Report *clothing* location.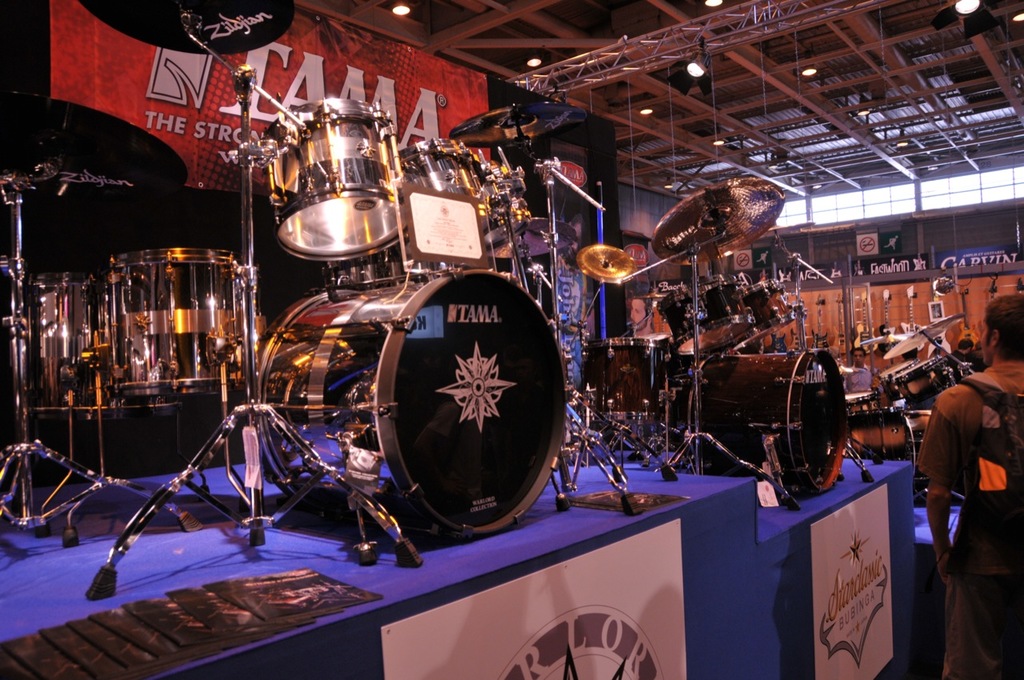
Report: bbox=[749, 338, 786, 358].
